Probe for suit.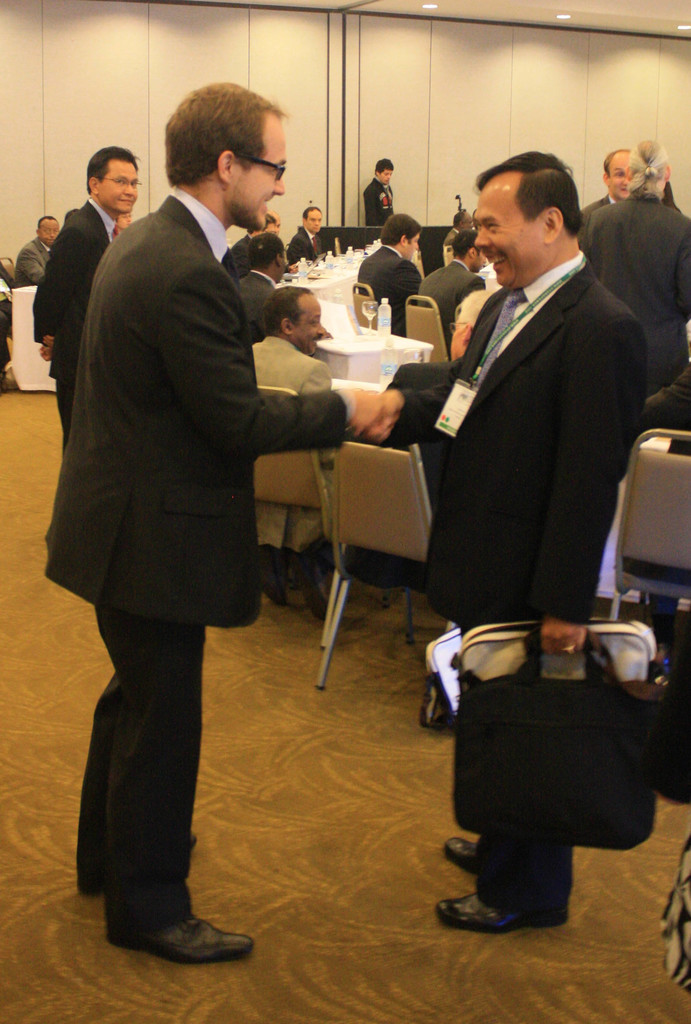
Probe result: detection(413, 259, 485, 356).
